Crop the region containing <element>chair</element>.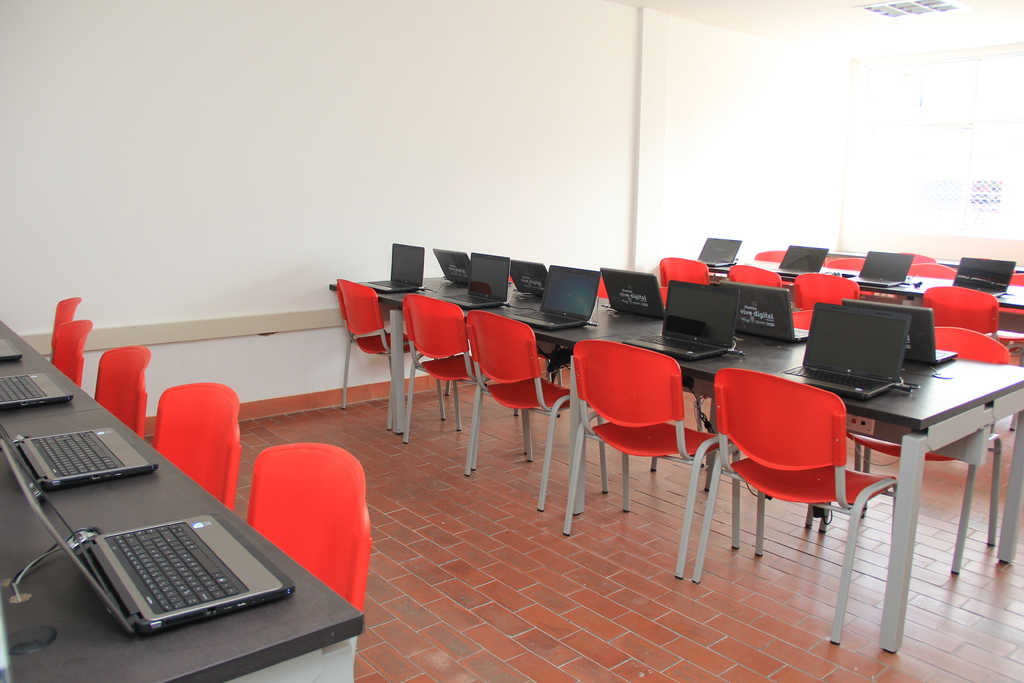
Crop region: rect(51, 321, 94, 383).
